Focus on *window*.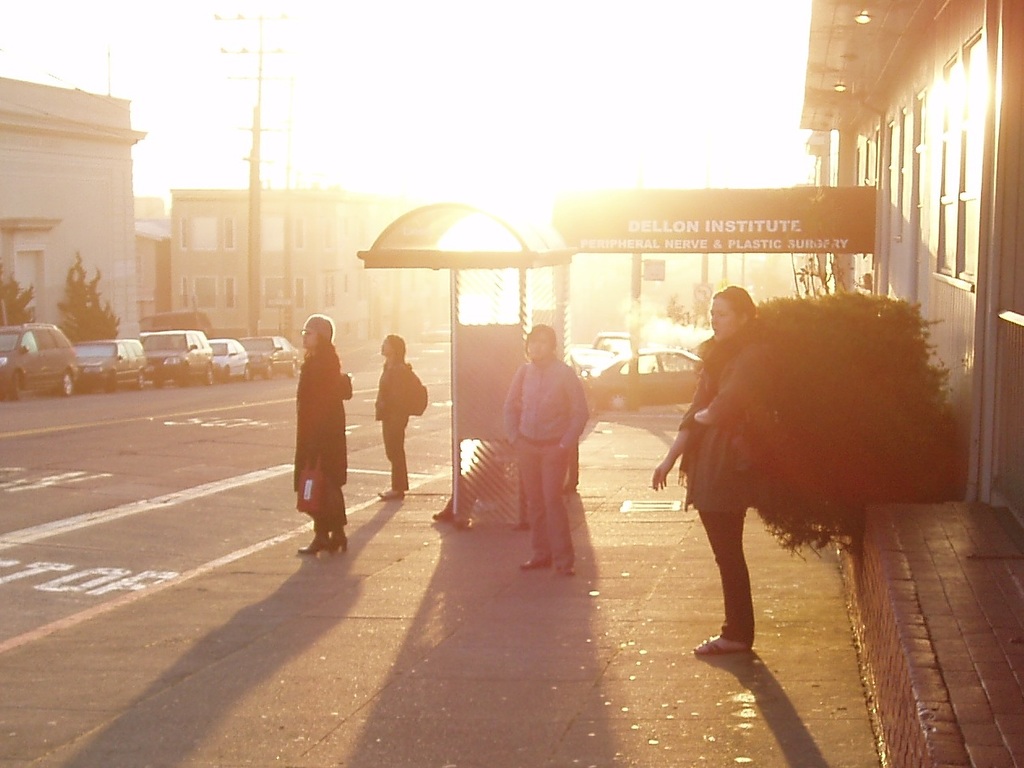
Focused at bbox=[286, 215, 301, 251].
